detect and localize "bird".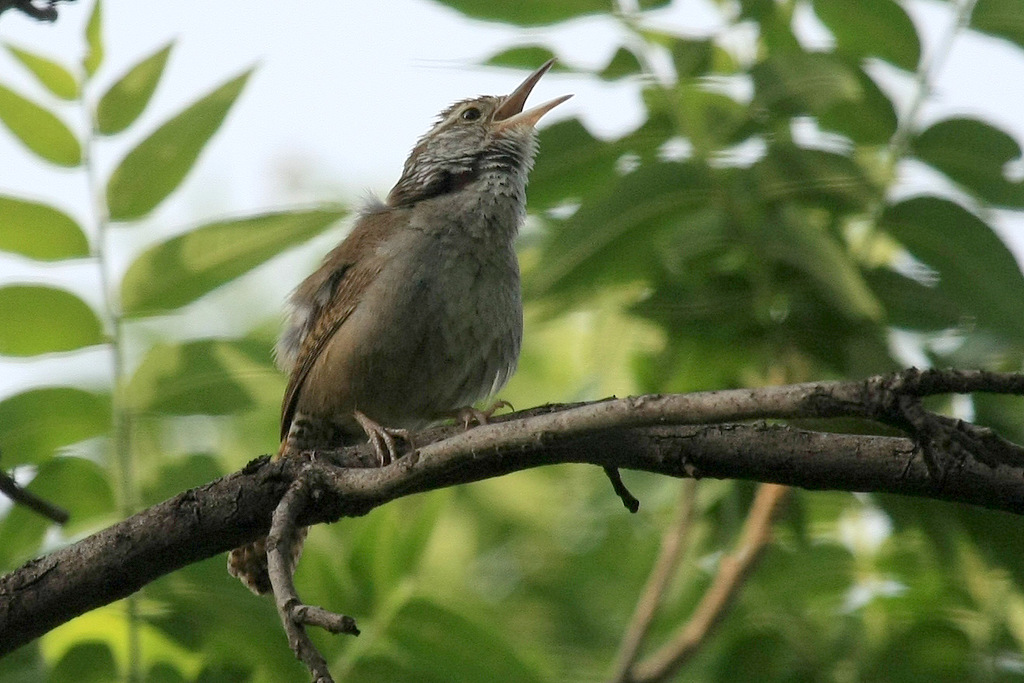
Localized at bbox(235, 75, 571, 614).
